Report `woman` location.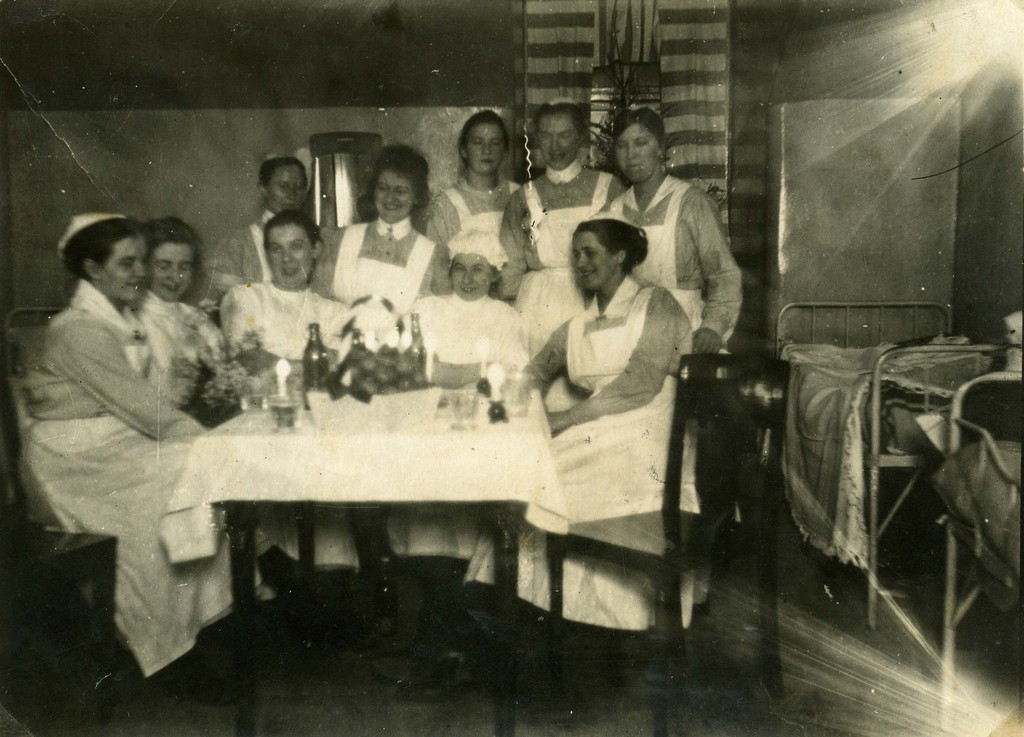
Report: <box>311,147,457,325</box>.
